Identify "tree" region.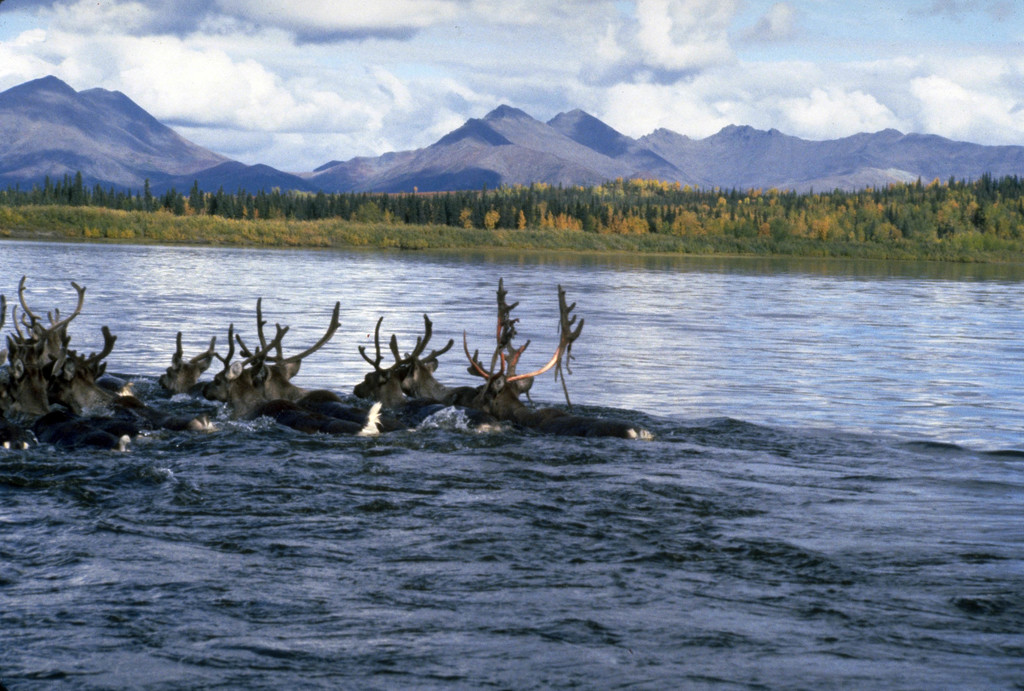
Region: (left=72, top=170, right=84, bottom=202).
